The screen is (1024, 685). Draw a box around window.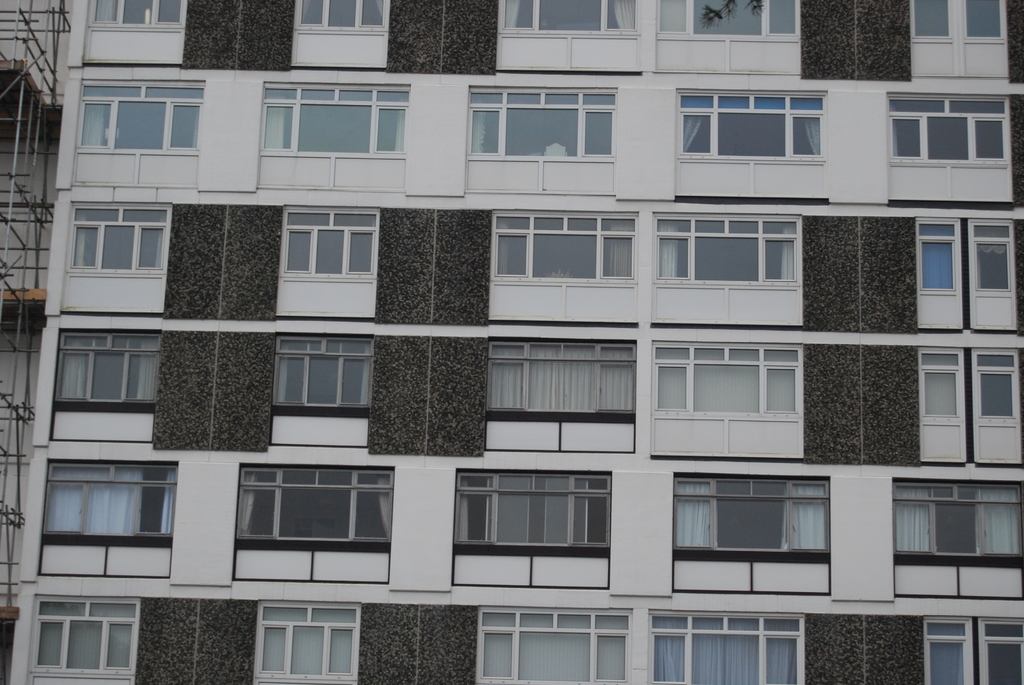
region(48, 327, 170, 415).
